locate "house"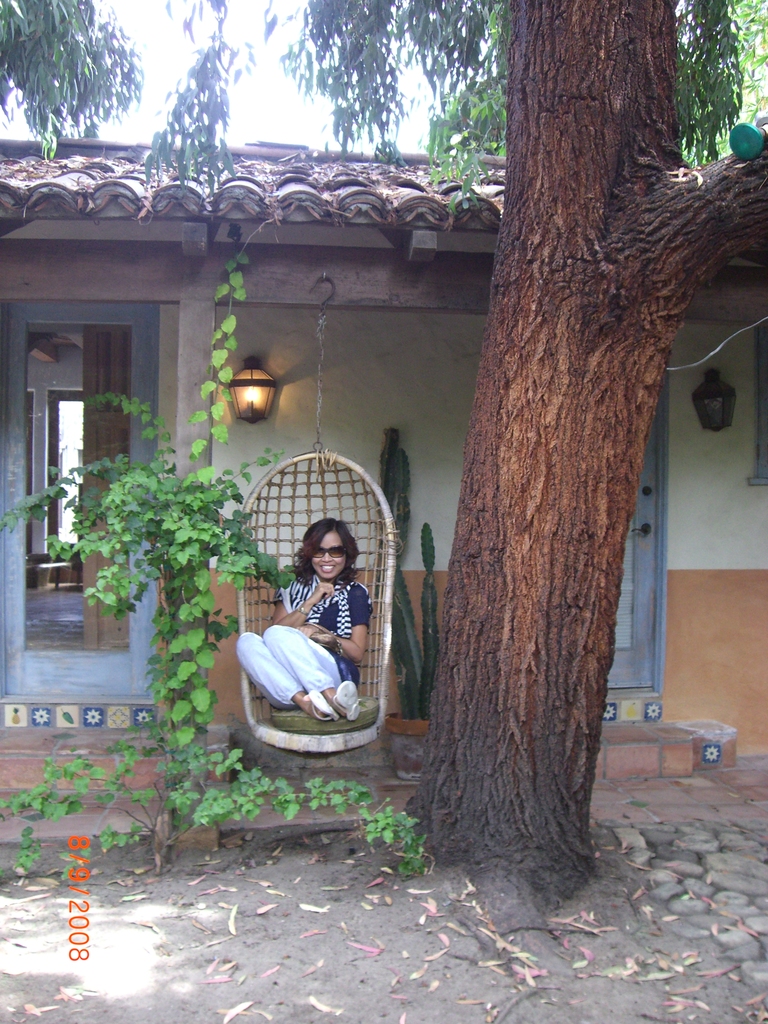
Rect(0, 50, 737, 891)
